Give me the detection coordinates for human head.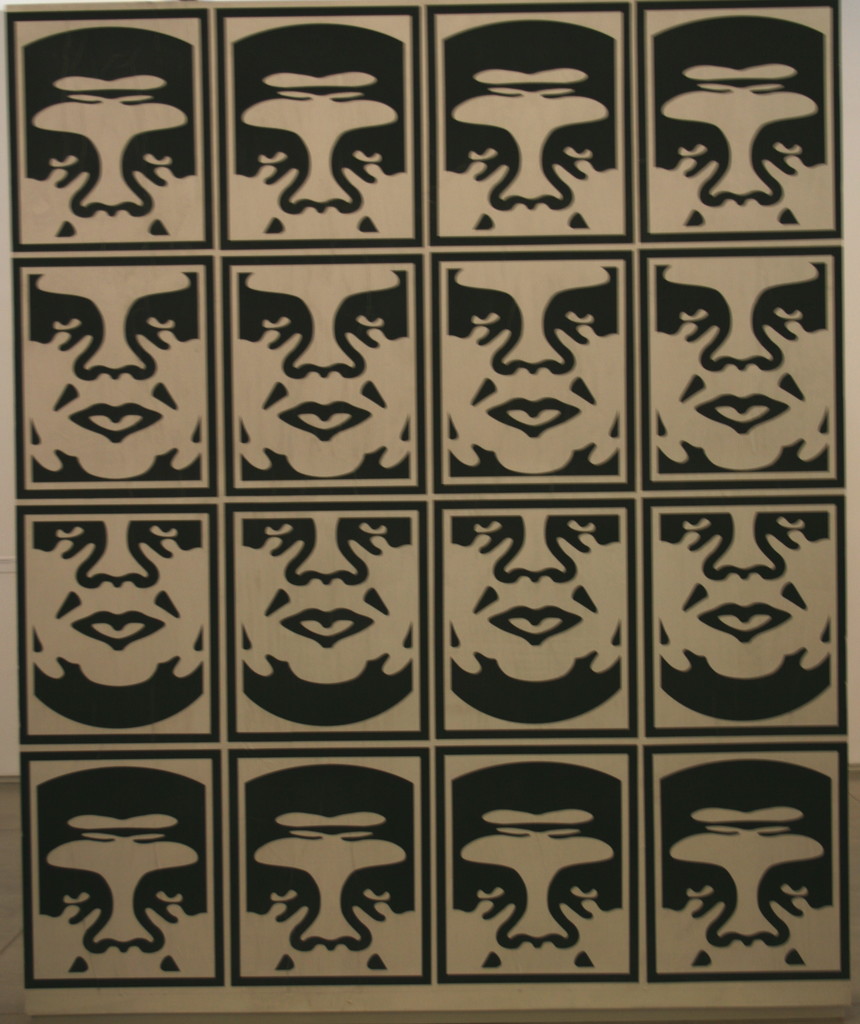
rect(235, 509, 426, 697).
